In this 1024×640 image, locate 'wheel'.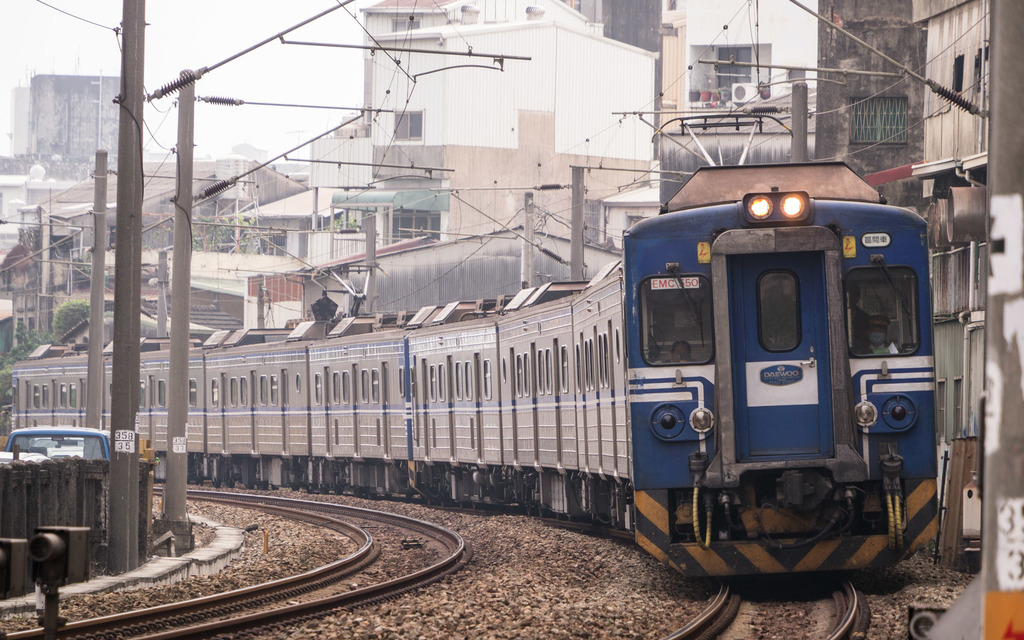
Bounding box: Rect(407, 493, 411, 498).
